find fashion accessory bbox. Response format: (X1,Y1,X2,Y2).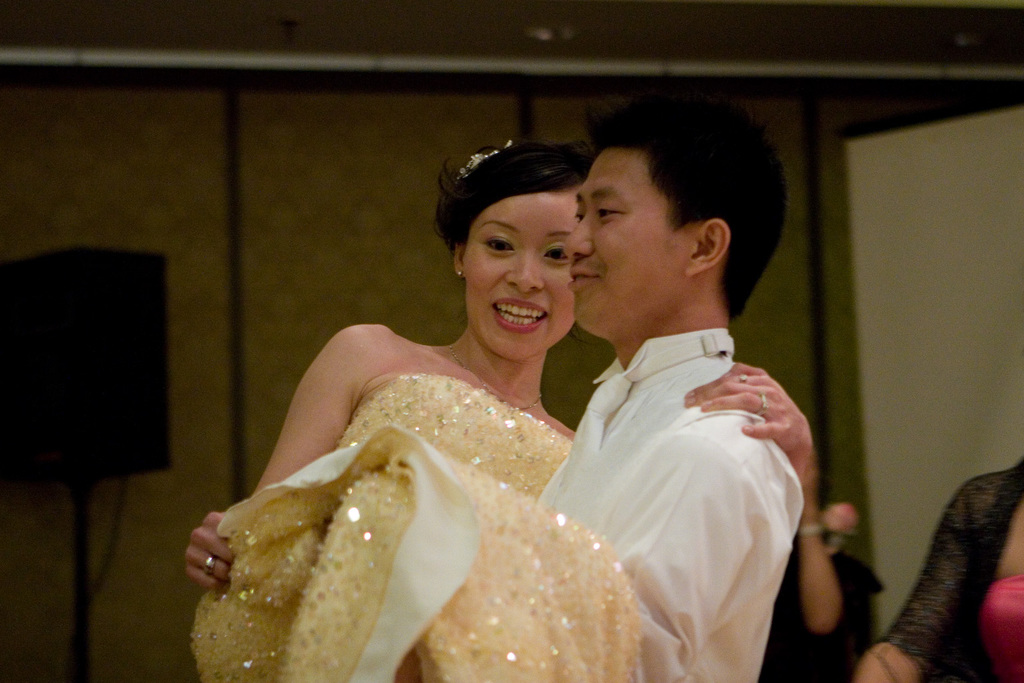
(447,342,542,411).
